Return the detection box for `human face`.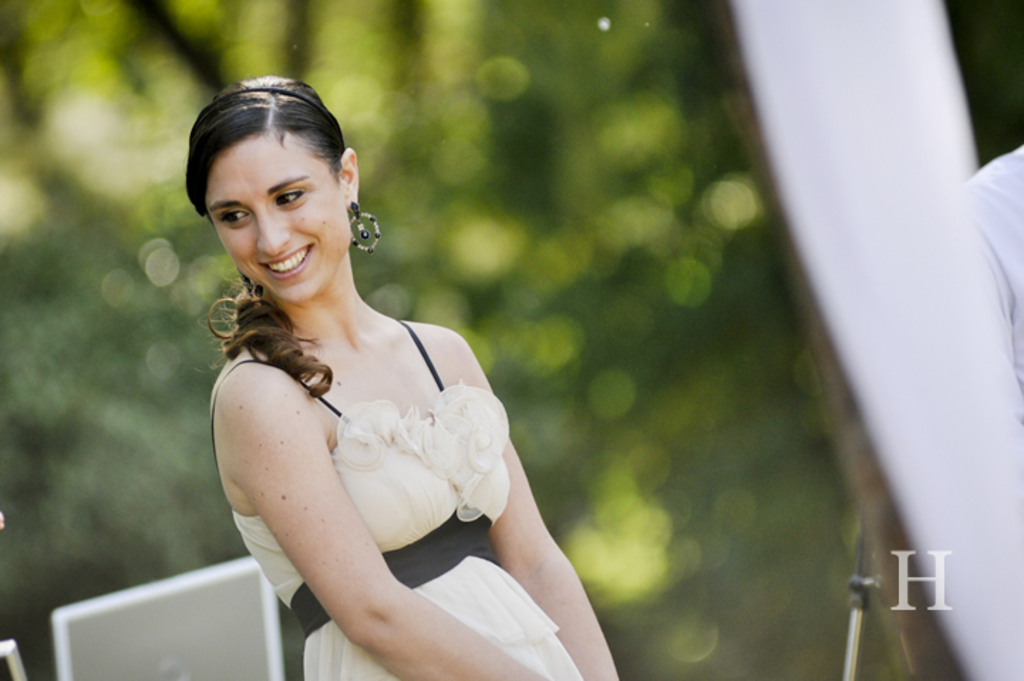
[x1=202, y1=135, x2=354, y2=309].
